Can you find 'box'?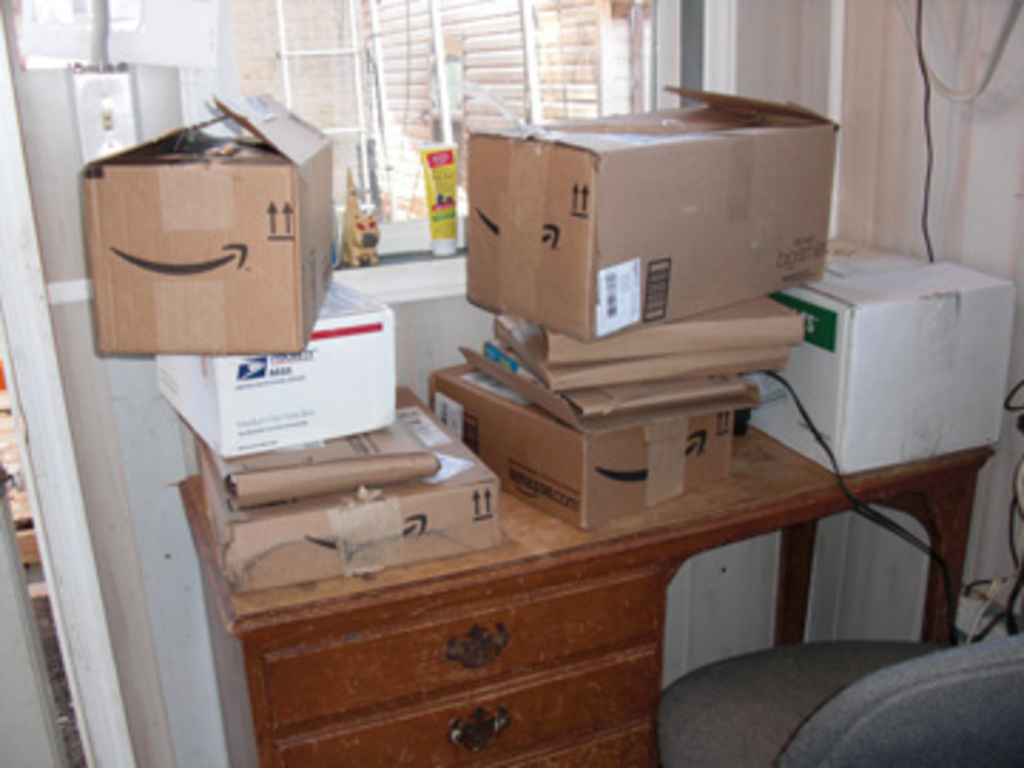
Yes, bounding box: crop(410, 336, 740, 523).
